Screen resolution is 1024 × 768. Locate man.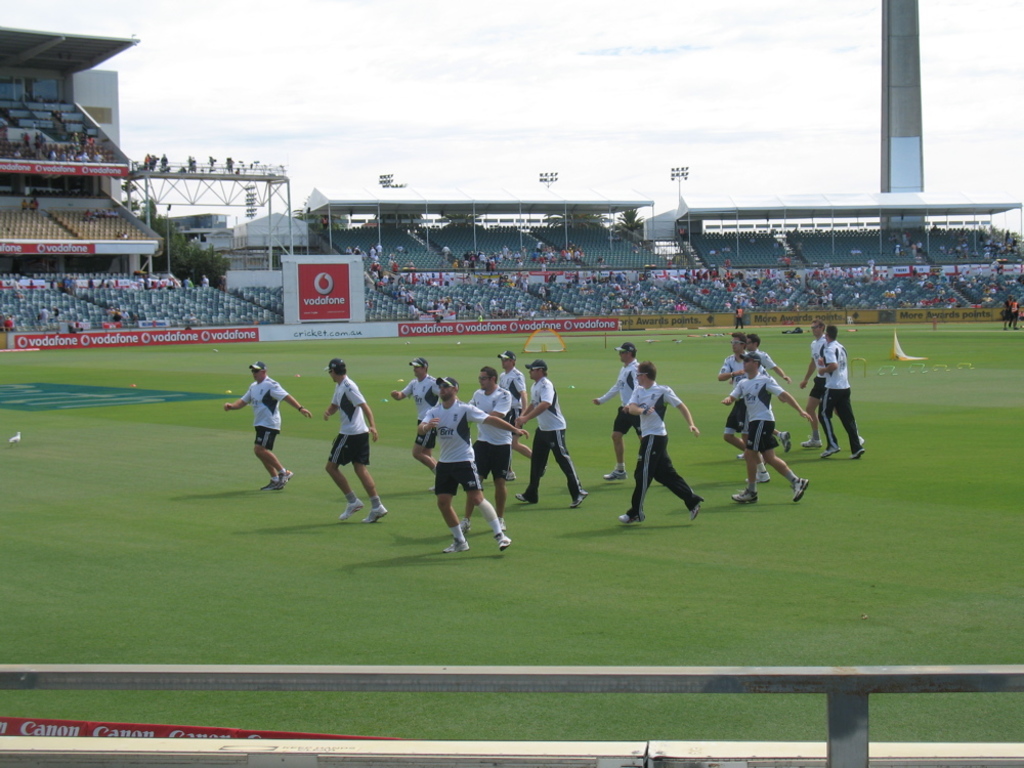
523/364/586/505.
